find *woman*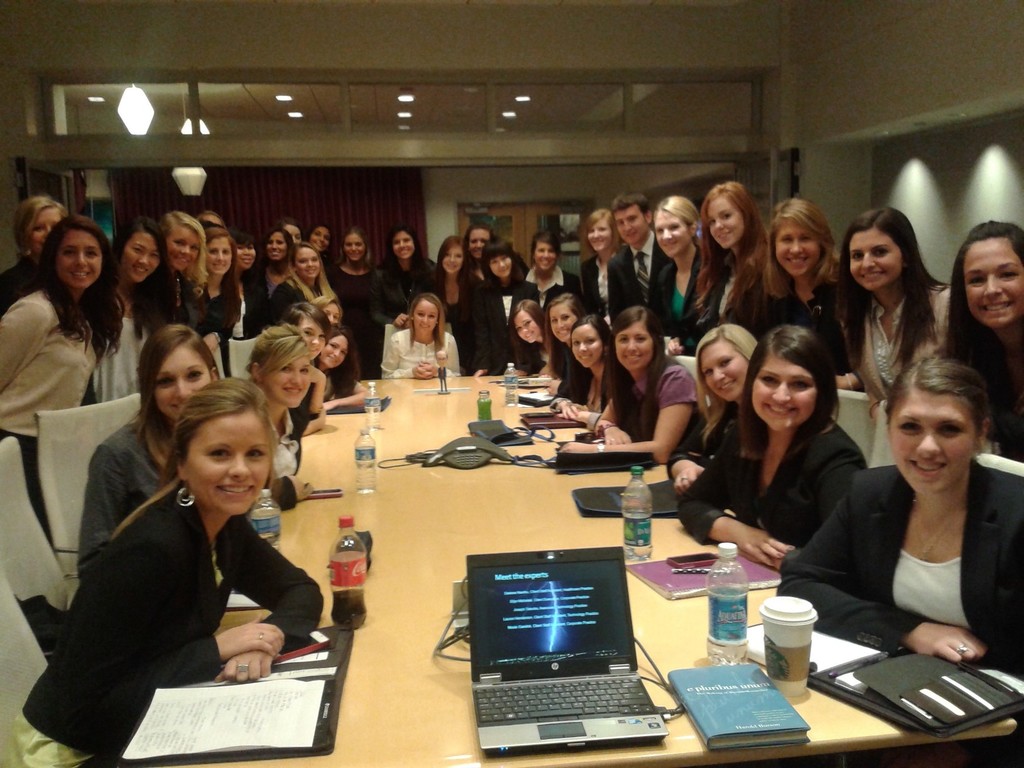
bbox=(76, 323, 222, 578)
